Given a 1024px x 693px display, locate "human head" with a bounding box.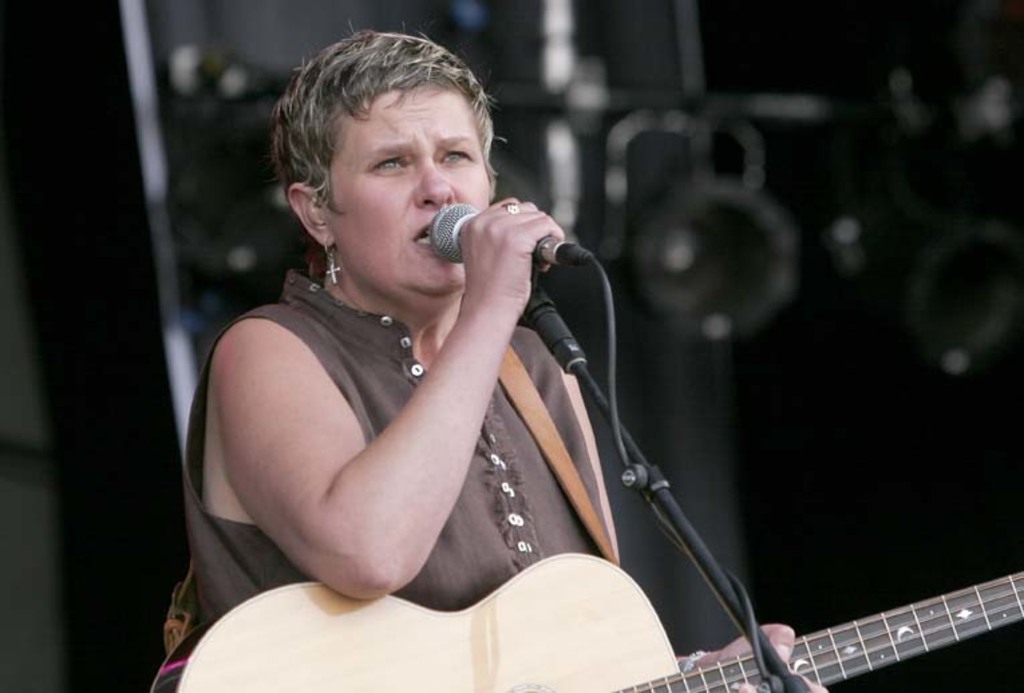
Located: bbox=[270, 19, 509, 300].
